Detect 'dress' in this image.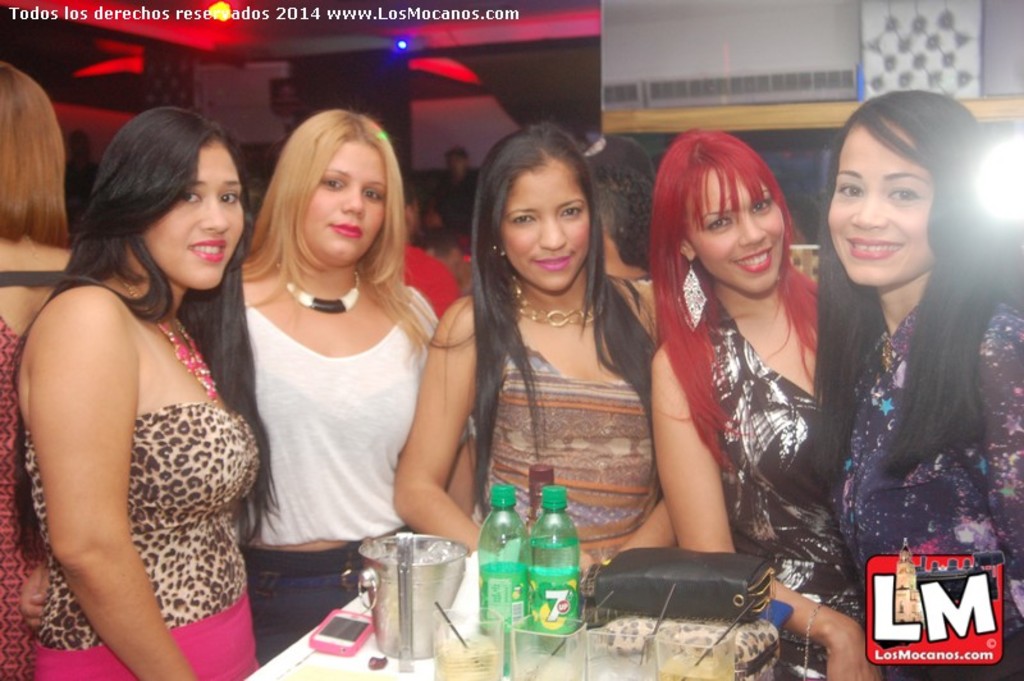
Detection: (x1=0, y1=310, x2=51, y2=680).
